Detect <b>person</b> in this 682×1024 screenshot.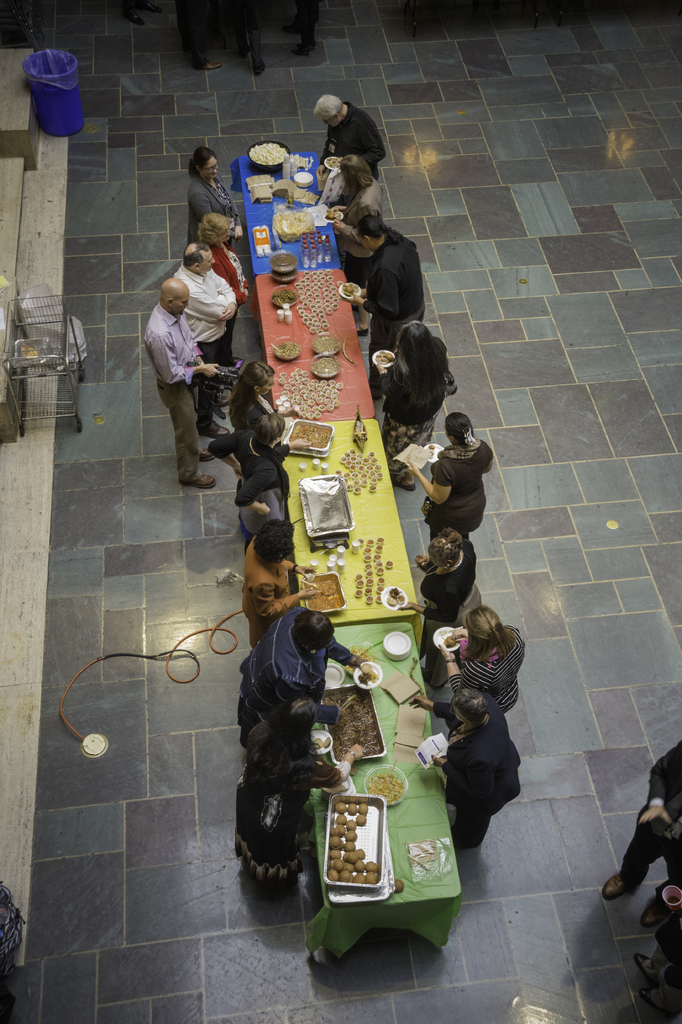
Detection: [174, 243, 251, 421].
